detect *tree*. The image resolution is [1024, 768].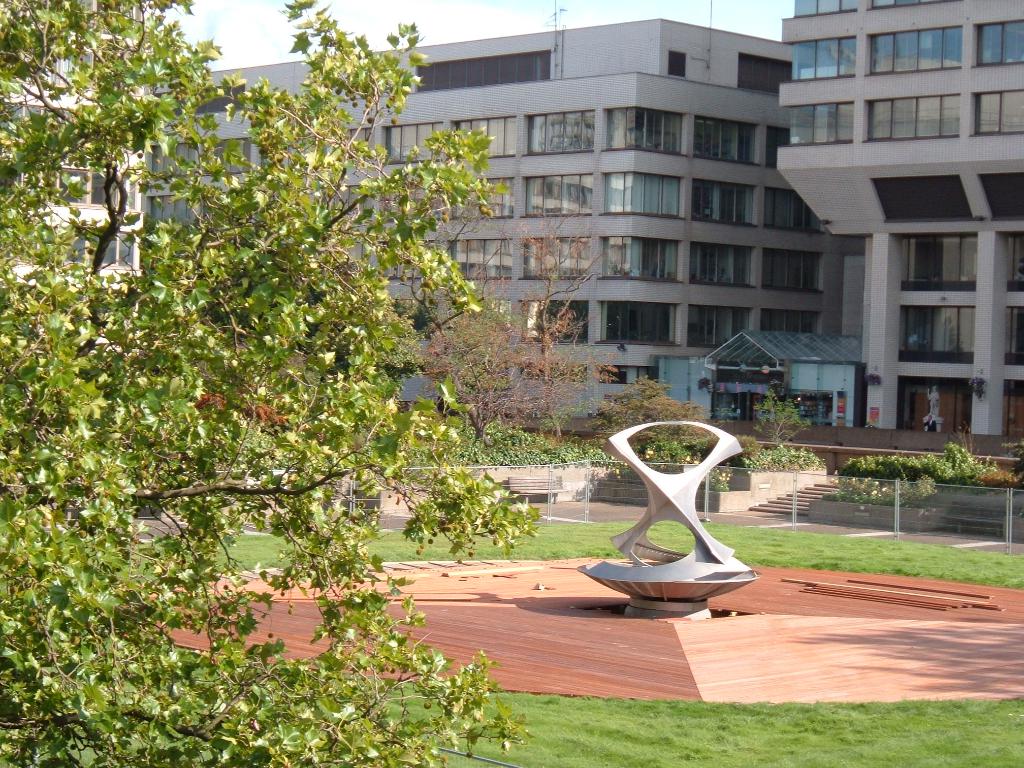
(0, 0, 549, 767).
